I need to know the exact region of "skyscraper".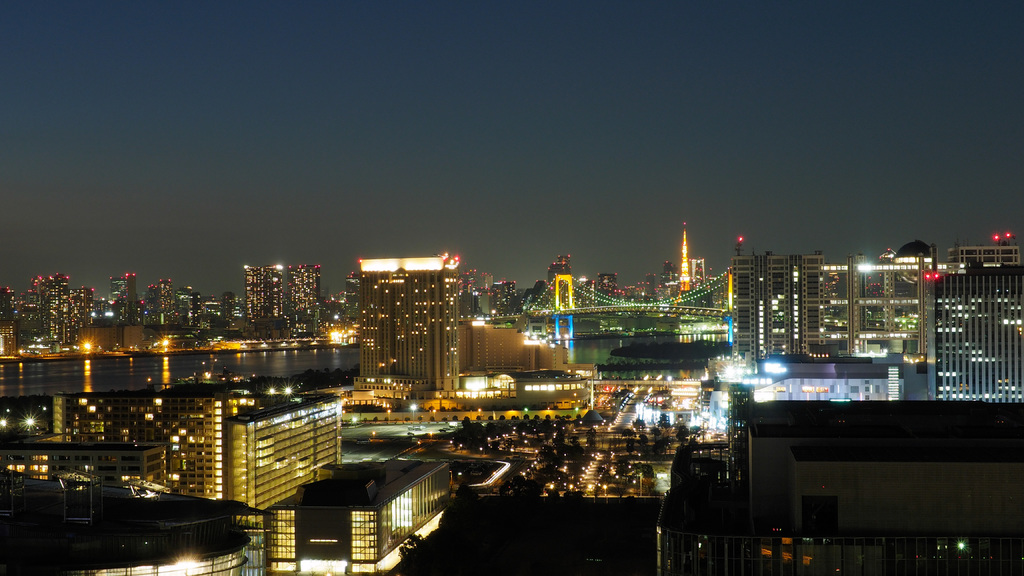
Region: bbox=(239, 265, 289, 337).
